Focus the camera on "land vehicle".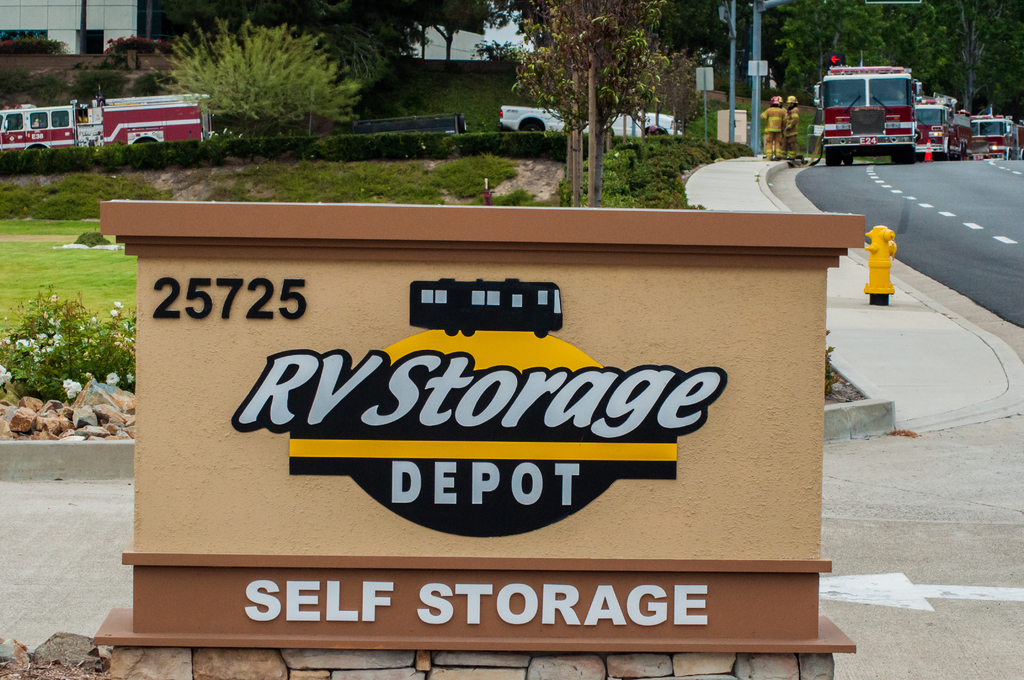
Focus region: (408,279,562,334).
